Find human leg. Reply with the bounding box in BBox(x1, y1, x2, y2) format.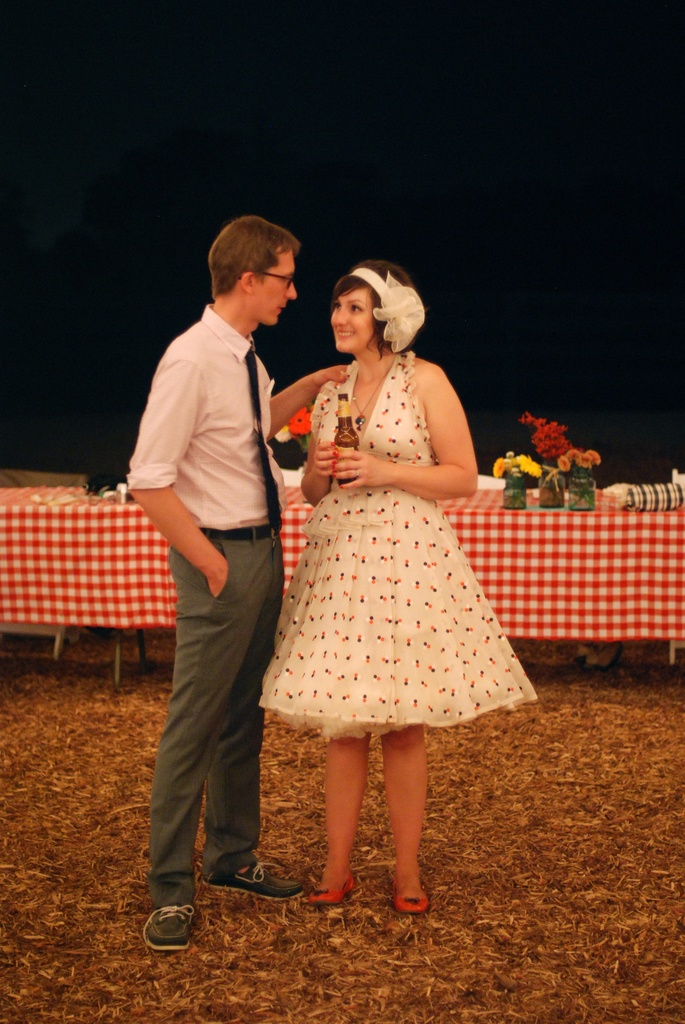
BBox(303, 729, 363, 911).
